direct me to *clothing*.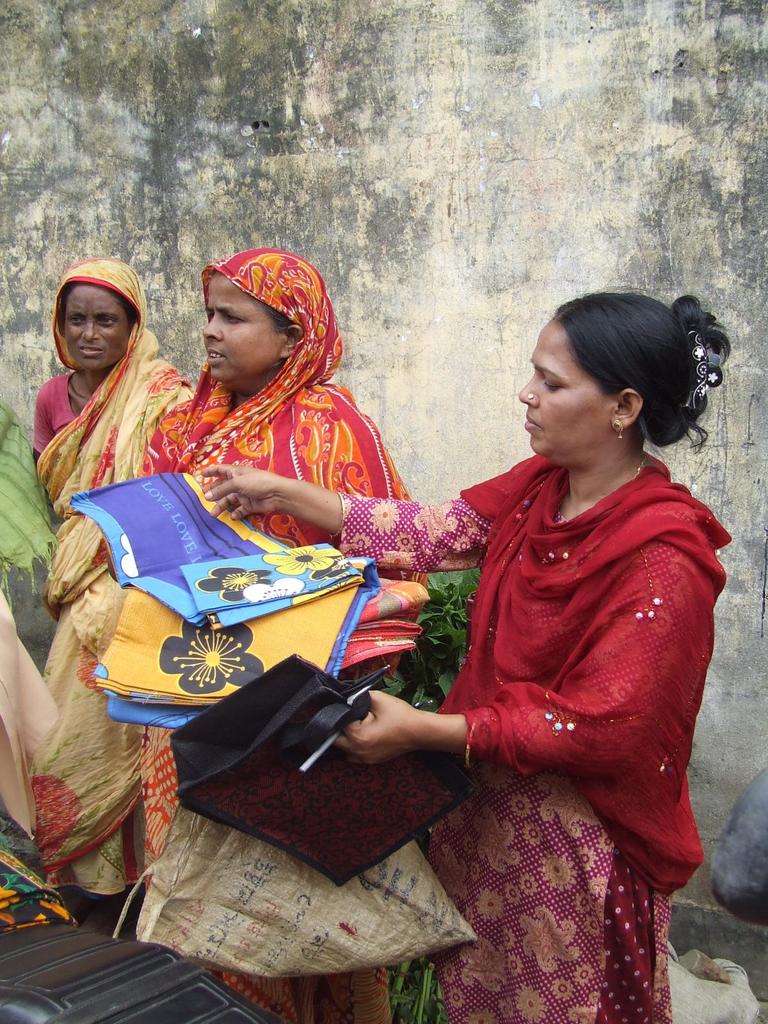
Direction: [left=30, top=259, right=195, bottom=901].
